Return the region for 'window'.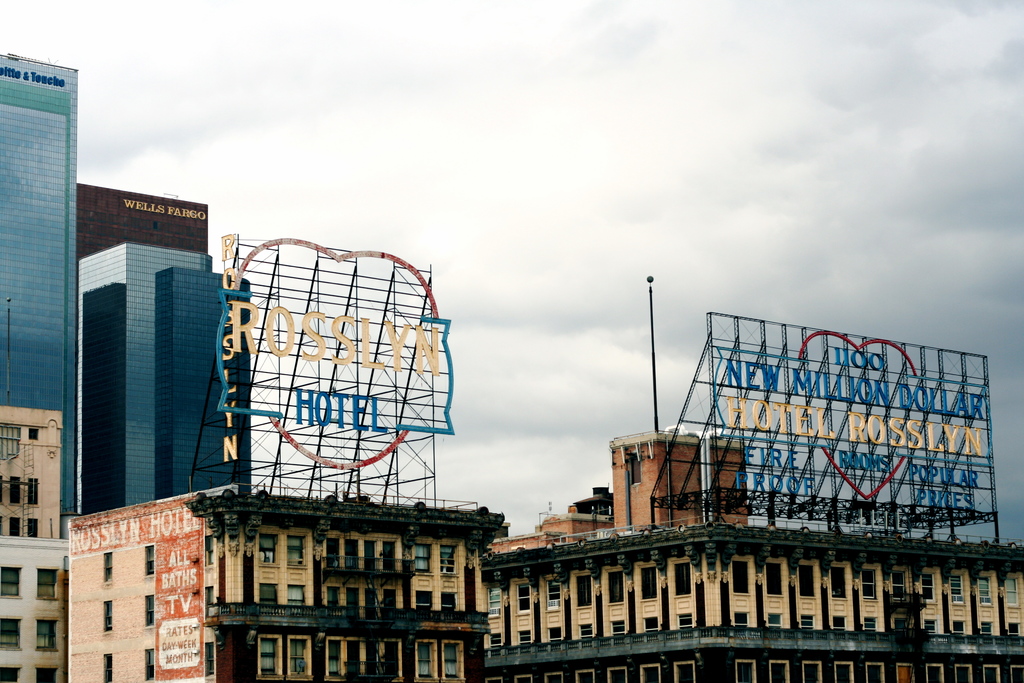
left=1011, top=667, right=1023, bottom=682.
